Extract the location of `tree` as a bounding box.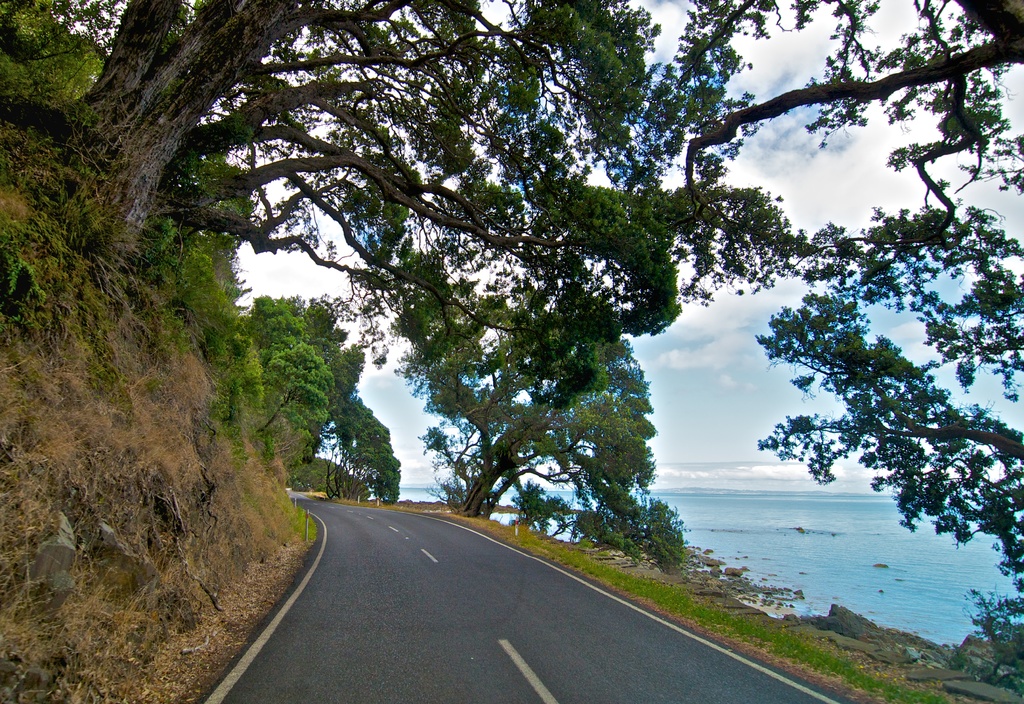
(0,0,824,339).
